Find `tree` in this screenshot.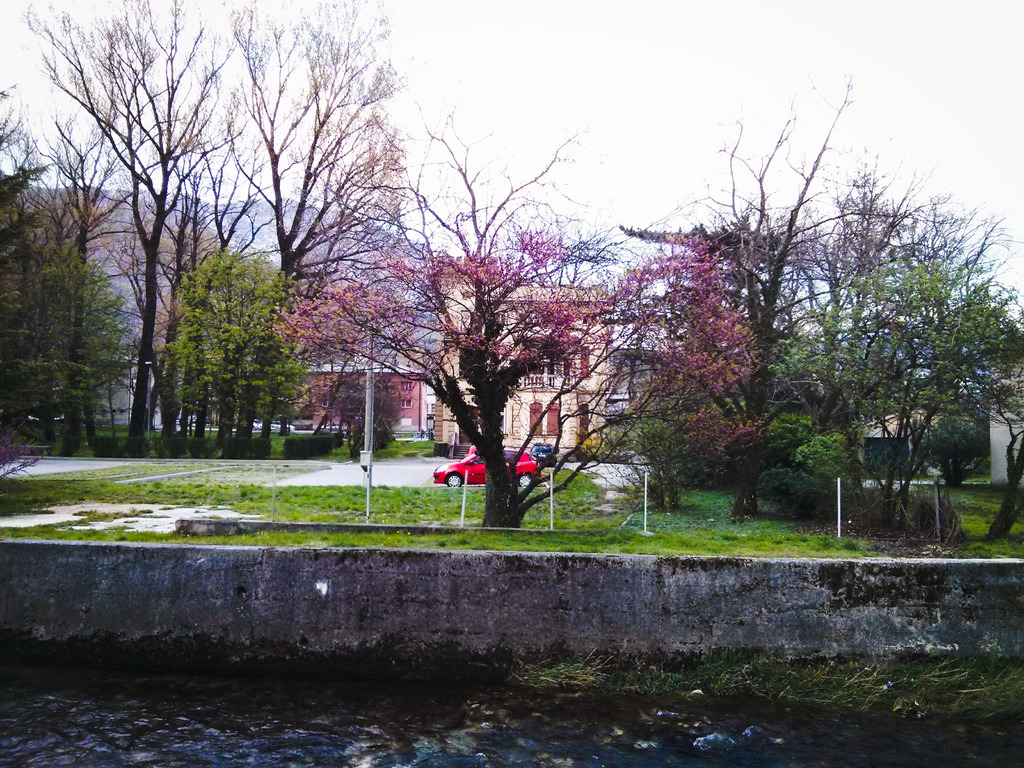
The bounding box for `tree` is <region>980, 383, 1023, 542</region>.
